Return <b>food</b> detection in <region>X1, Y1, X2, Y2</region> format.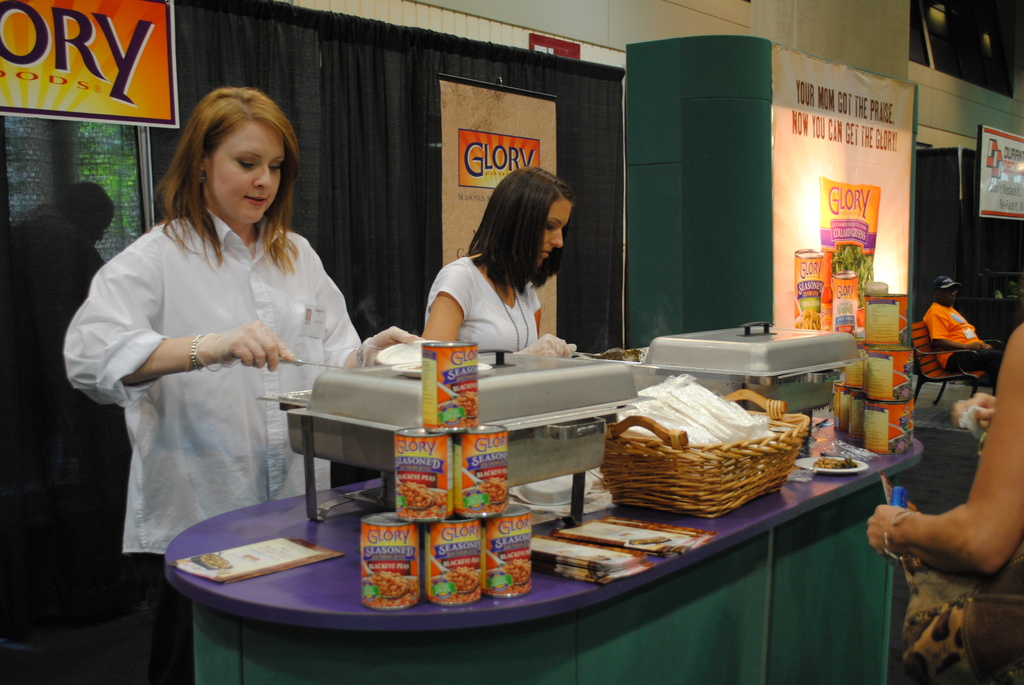
<region>793, 308, 823, 333</region>.
